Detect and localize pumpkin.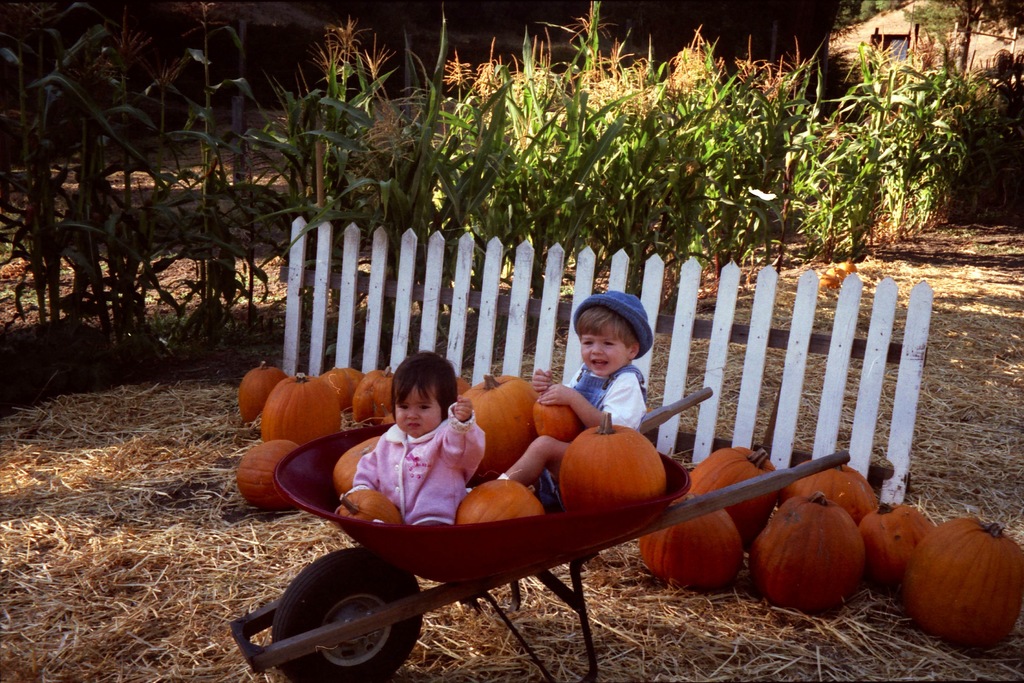
Localized at bbox=(335, 433, 384, 488).
